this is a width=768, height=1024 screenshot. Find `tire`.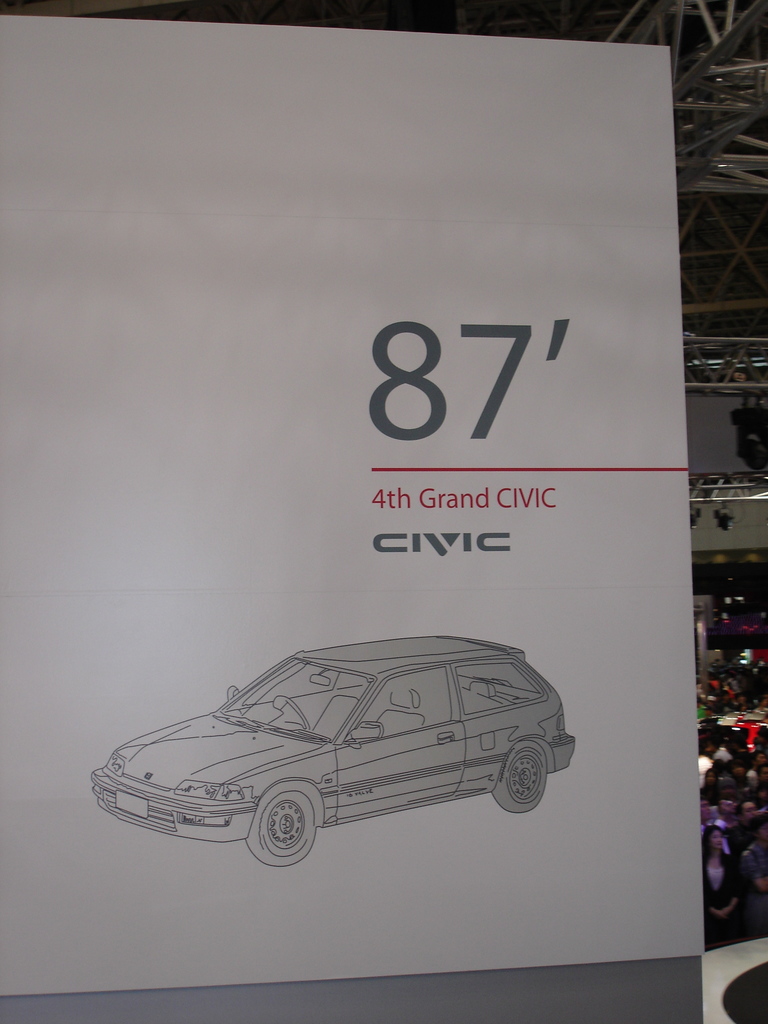
Bounding box: x1=481 y1=742 x2=548 y2=810.
